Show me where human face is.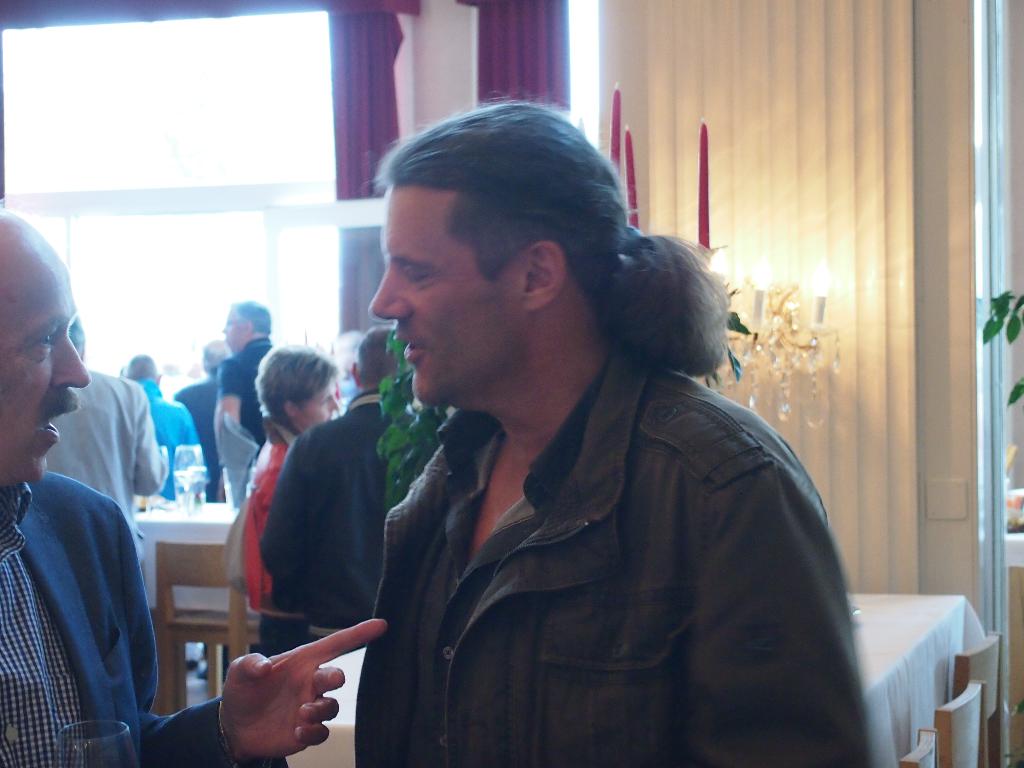
human face is at locate(295, 380, 339, 428).
